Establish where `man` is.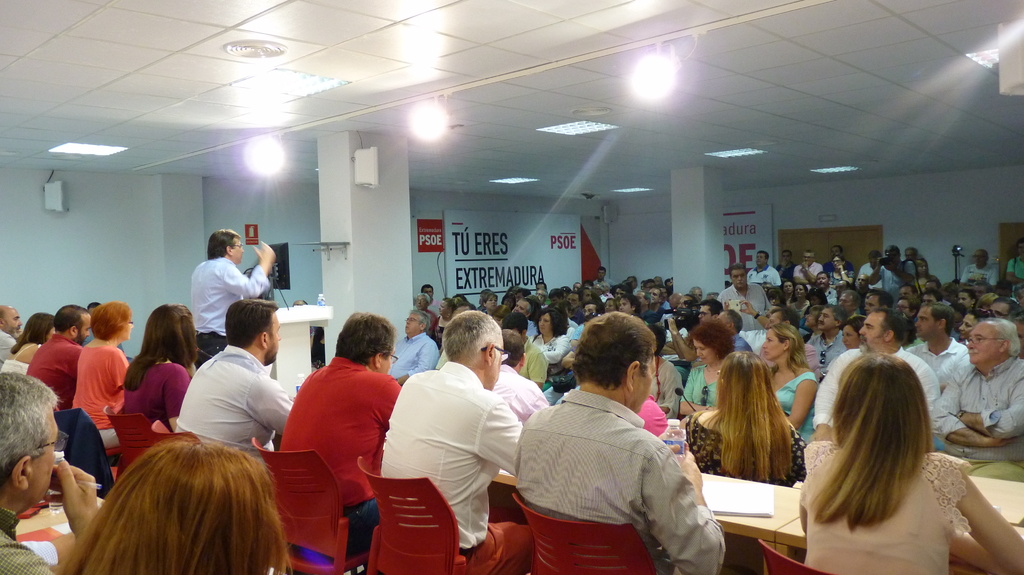
Established at Rect(421, 281, 431, 300).
